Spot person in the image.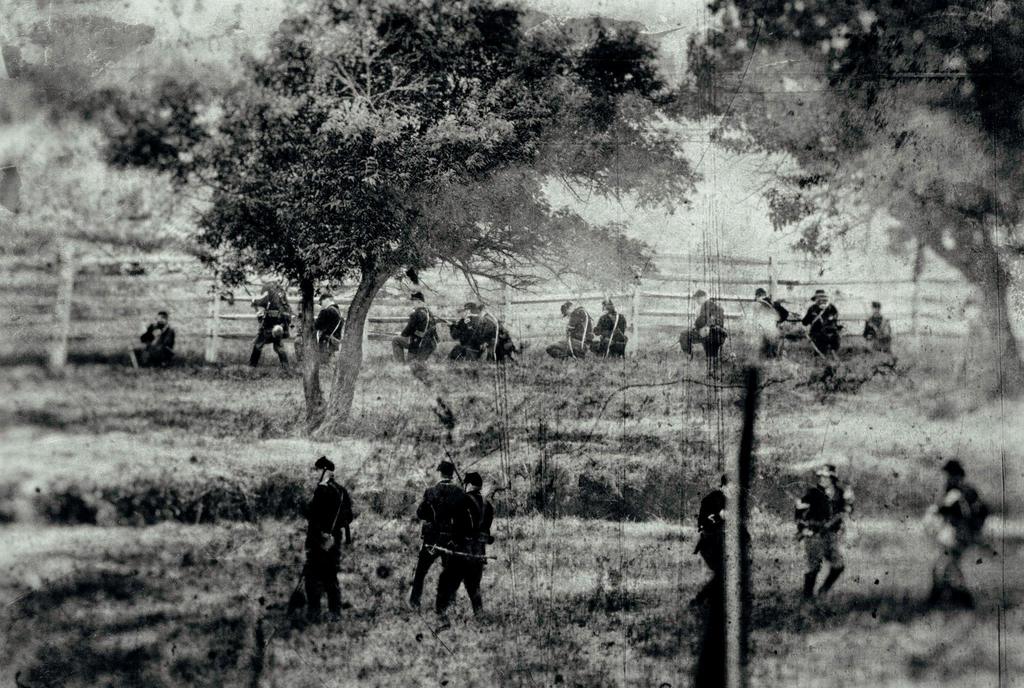
person found at locate(915, 451, 996, 605).
